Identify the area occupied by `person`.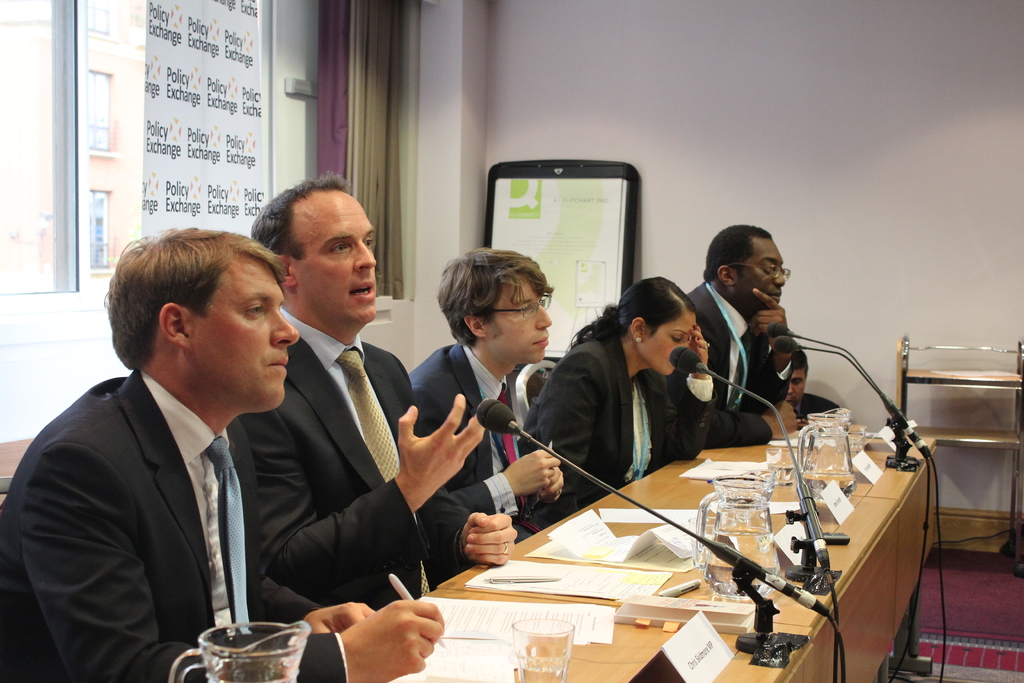
Area: (669,222,806,447).
